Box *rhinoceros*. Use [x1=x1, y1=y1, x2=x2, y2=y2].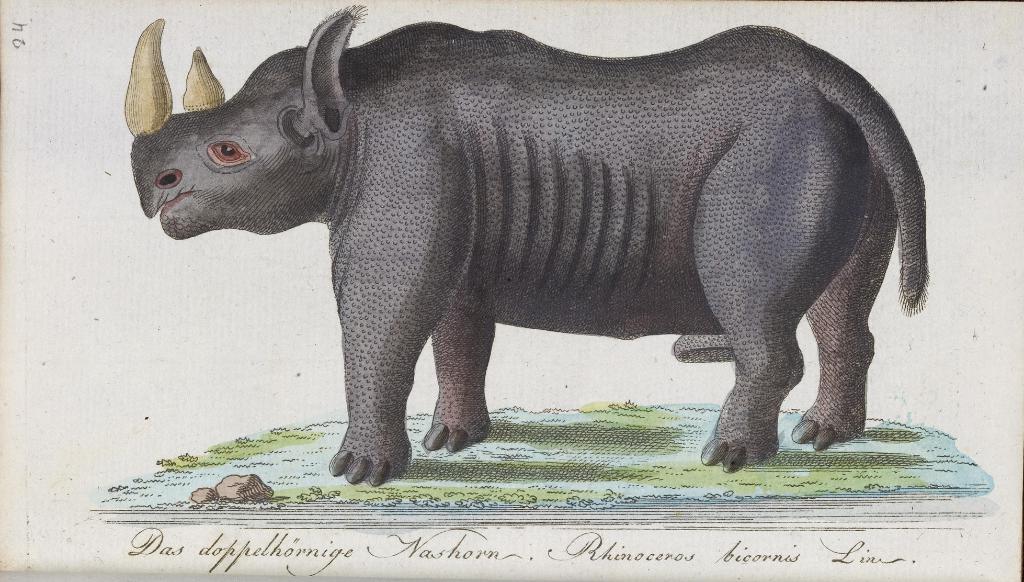
[x1=97, y1=0, x2=932, y2=483].
